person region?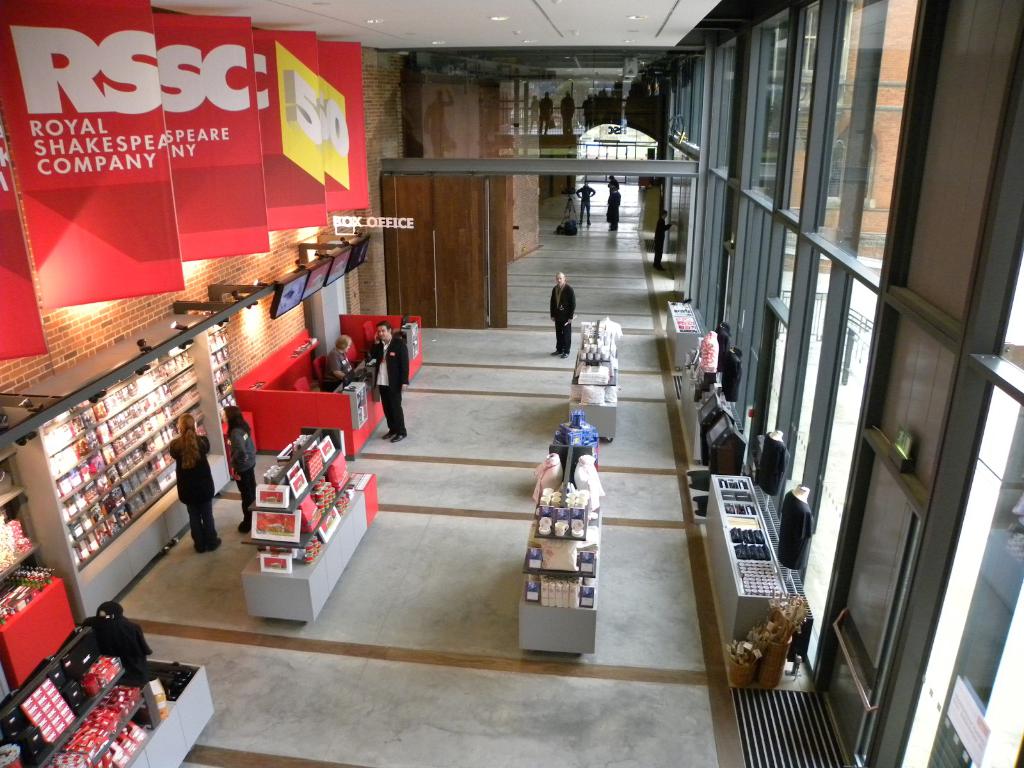
[606,187,620,230]
